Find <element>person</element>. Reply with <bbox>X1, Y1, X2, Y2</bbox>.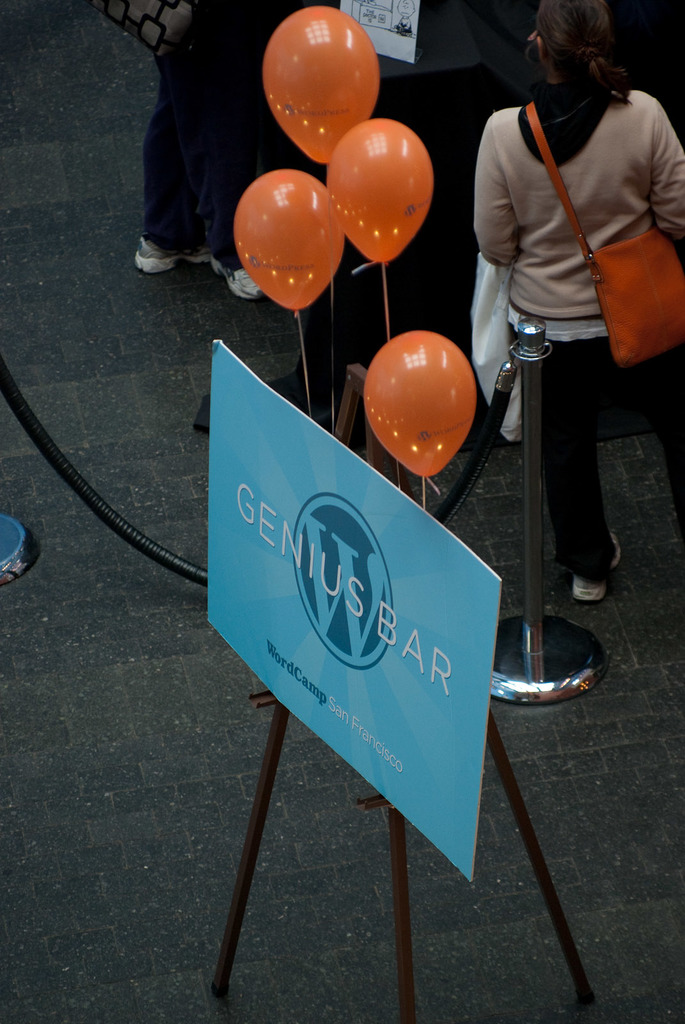
<bbox>131, 0, 341, 292</bbox>.
